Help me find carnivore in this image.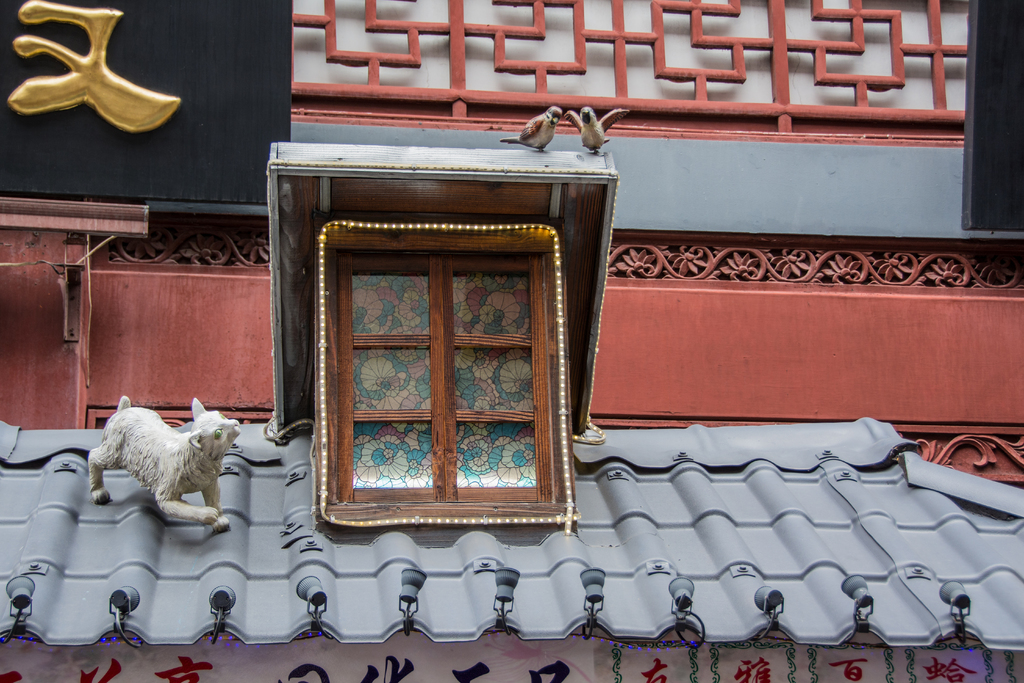
Found it: [x1=92, y1=399, x2=238, y2=533].
